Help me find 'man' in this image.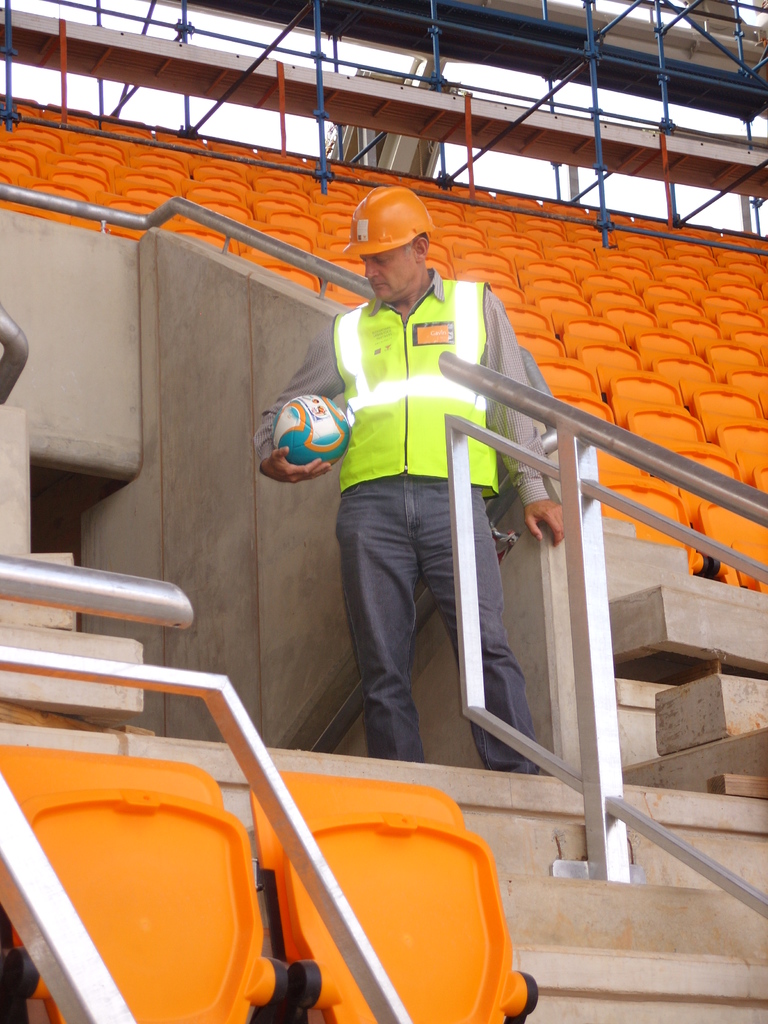
Found it: rect(302, 204, 559, 787).
